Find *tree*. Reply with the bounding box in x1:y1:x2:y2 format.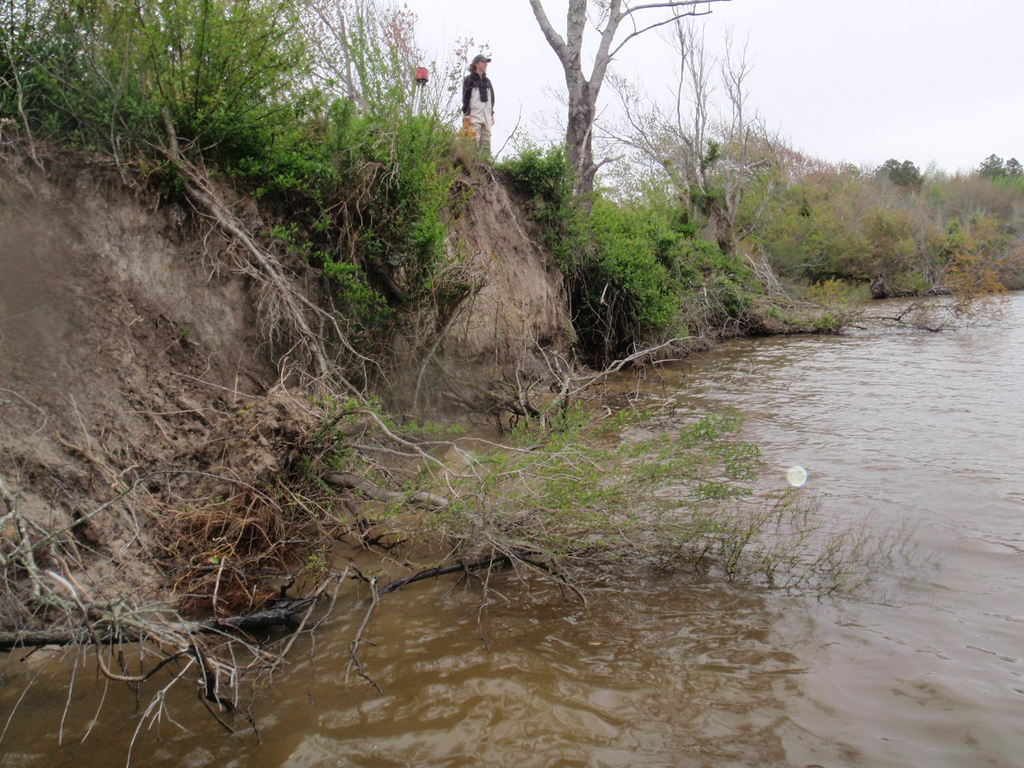
978:154:1000:198.
